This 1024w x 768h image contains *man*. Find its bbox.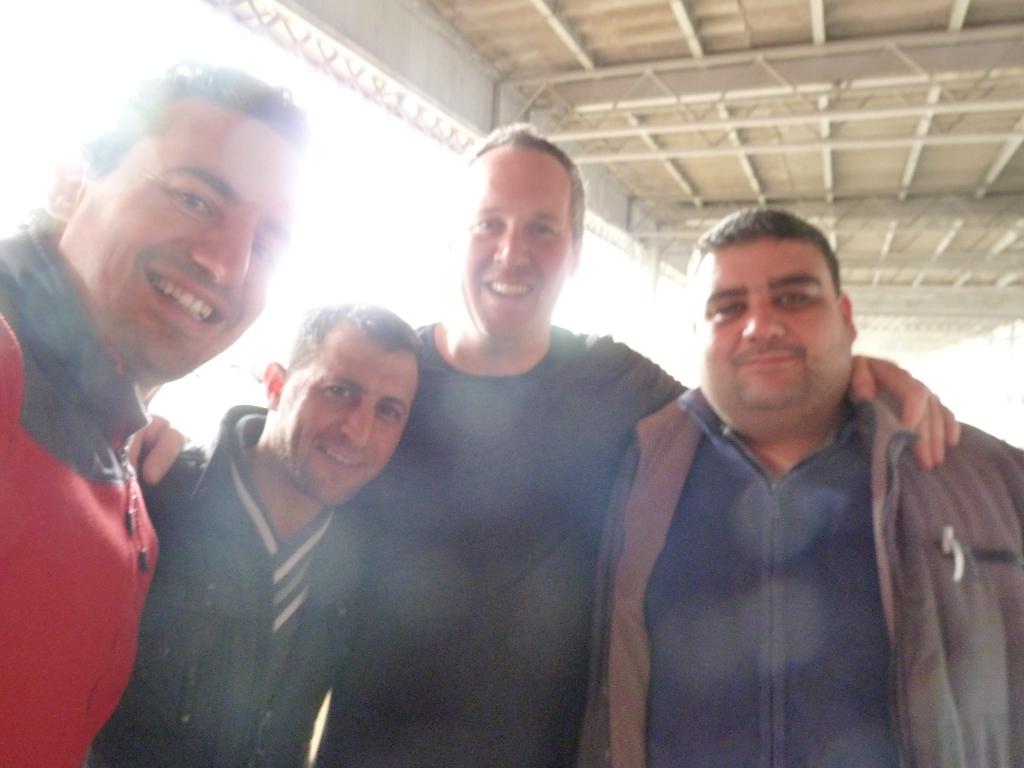
[left=568, top=209, right=1023, bottom=767].
